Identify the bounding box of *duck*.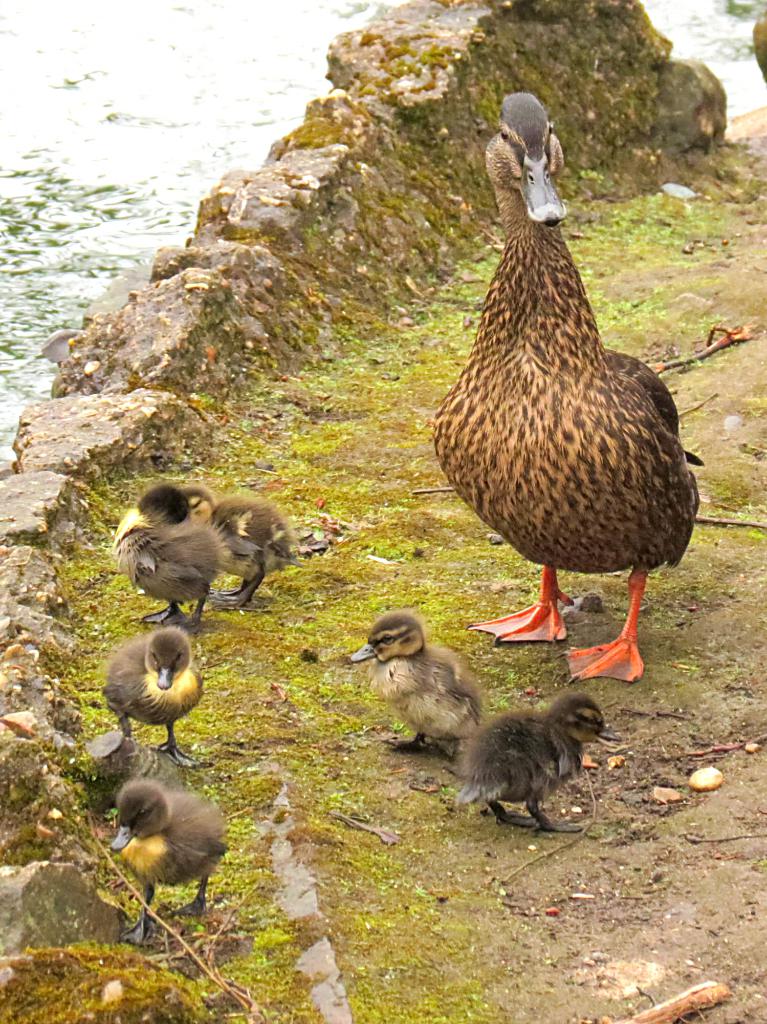
pyautogui.locateOnScreen(427, 88, 708, 693).
